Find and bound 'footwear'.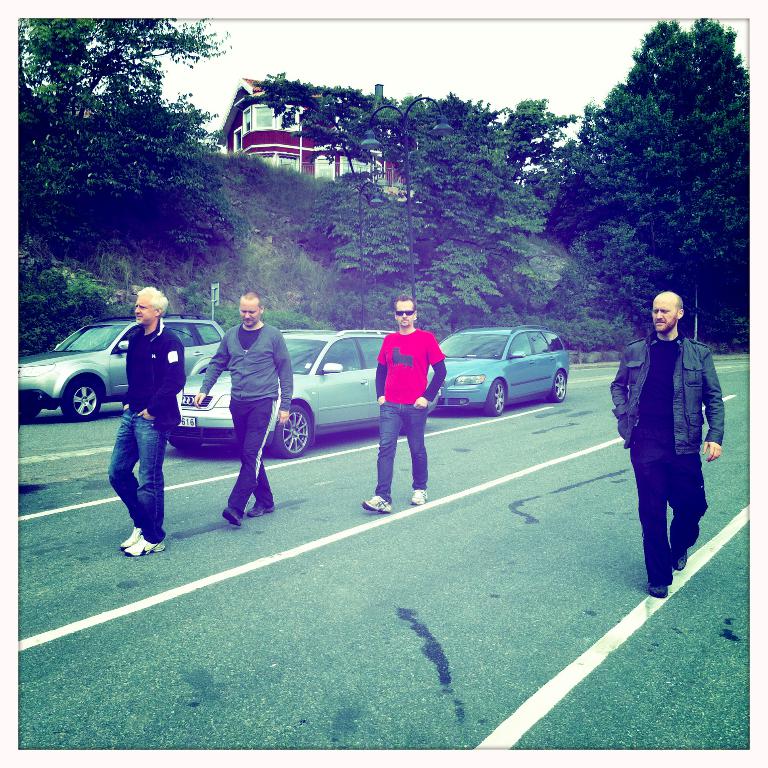
Bound: bbox=(244, 504, 275, 517).
